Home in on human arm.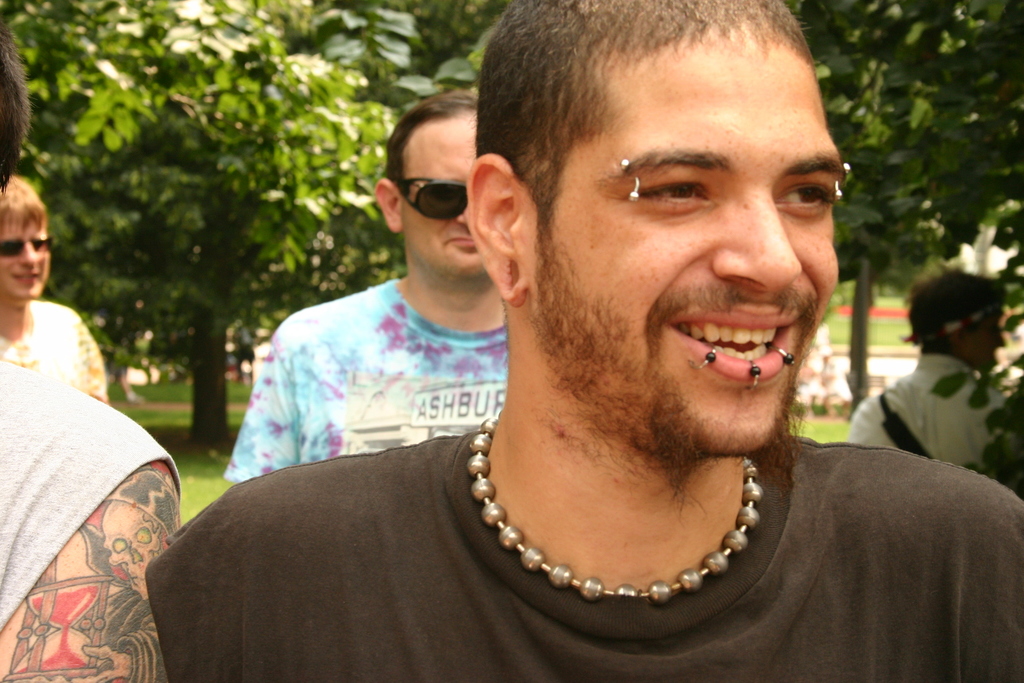
Homed in at select_region(225, 295, 305, 496).
